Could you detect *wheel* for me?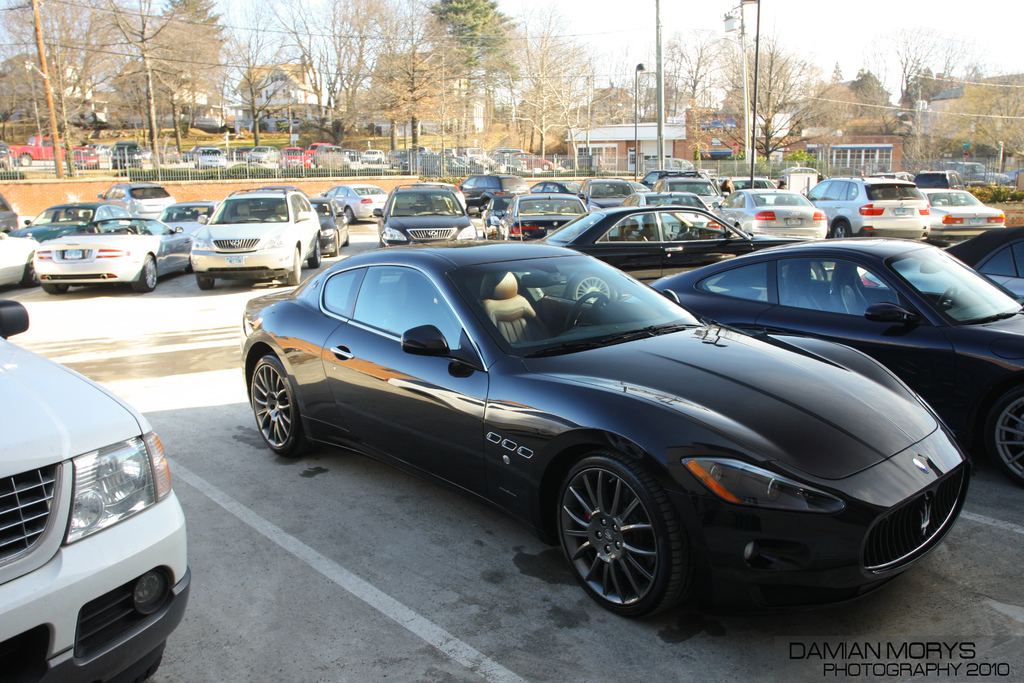
Detection result: select_region(989, 393, 1023, 483).
